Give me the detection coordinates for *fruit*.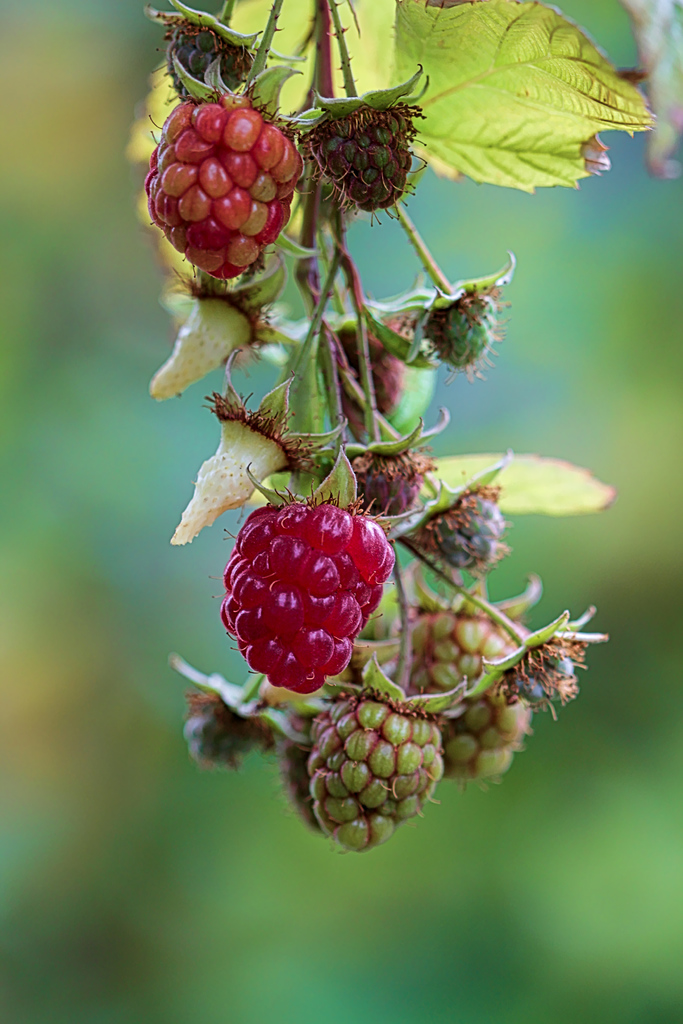
[x1=299, y1=100, x2=427, y2=227].
